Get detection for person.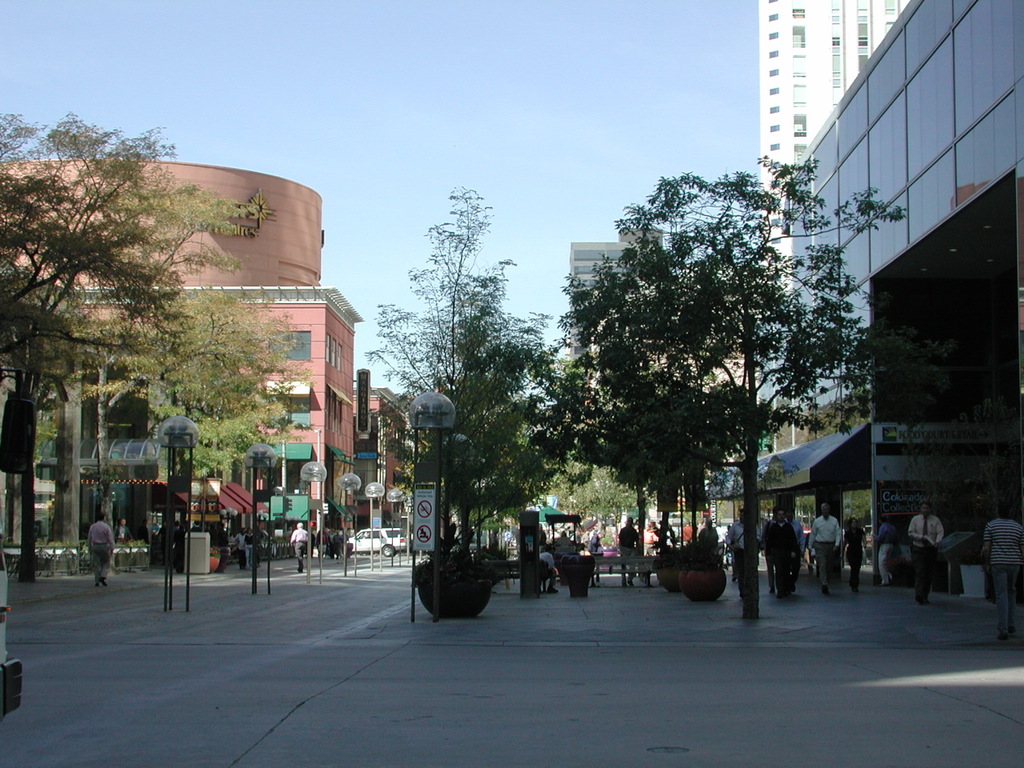
Detection: 718, 506, 757, 590.
